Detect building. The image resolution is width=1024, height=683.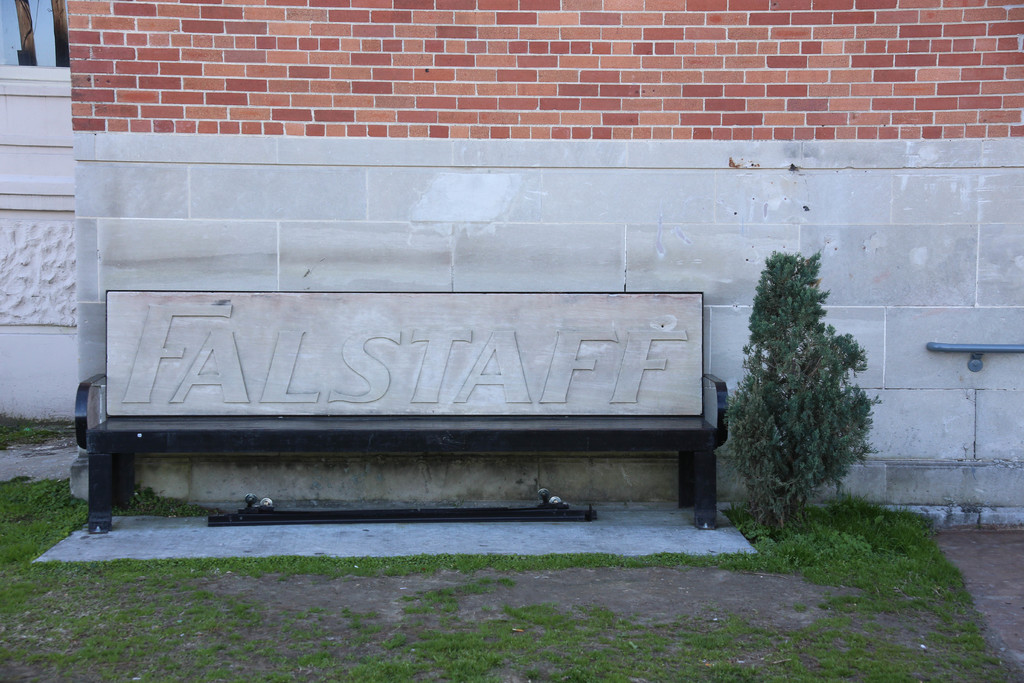
select_region(0, 0, 1023, 506).
